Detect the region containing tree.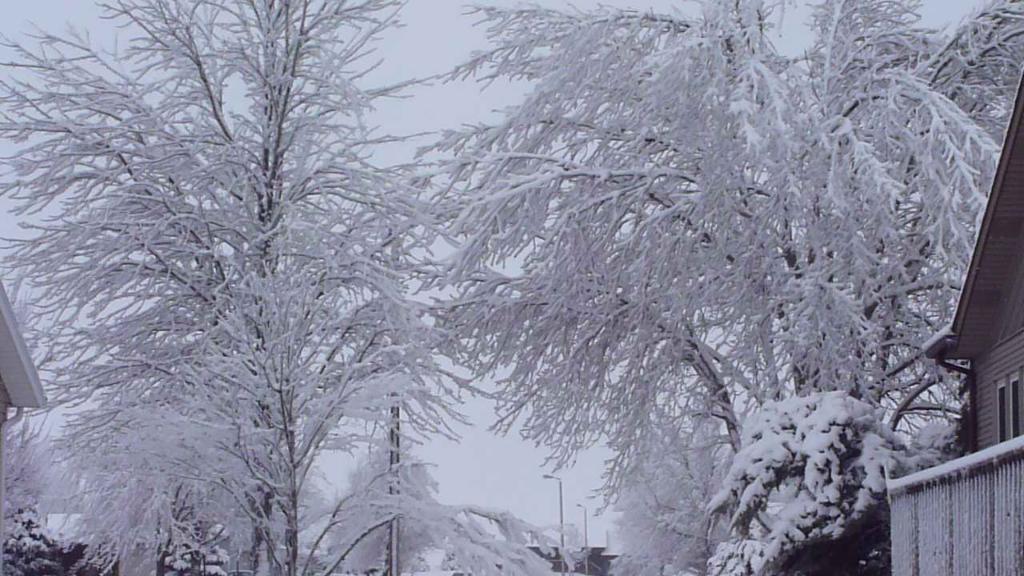
[x1=0, y1=416, x2=76, y2=574].
